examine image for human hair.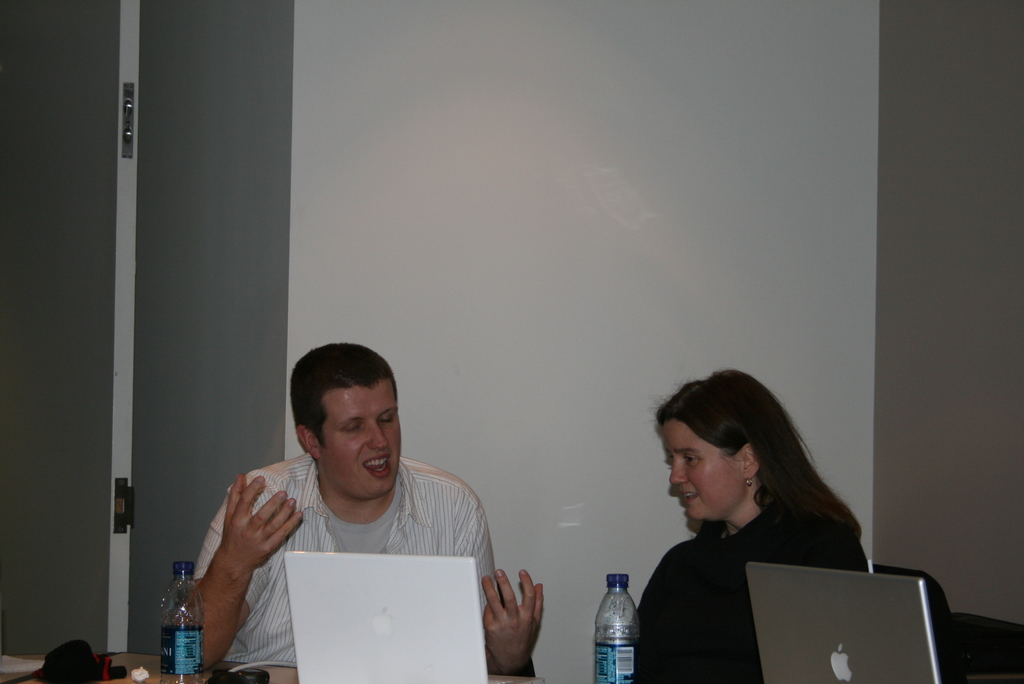
Examination result: (left=290, top=341, right=396, bottom=446).
